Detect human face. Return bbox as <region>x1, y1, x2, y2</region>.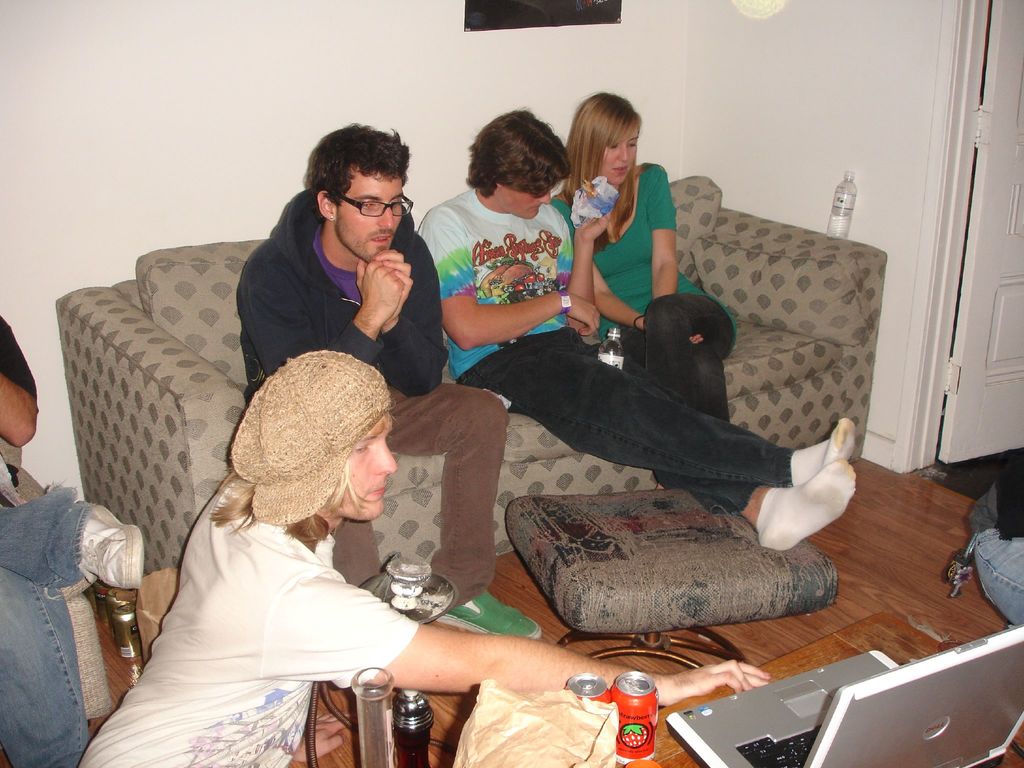
<region>339, 172, 410, 262</region>.
